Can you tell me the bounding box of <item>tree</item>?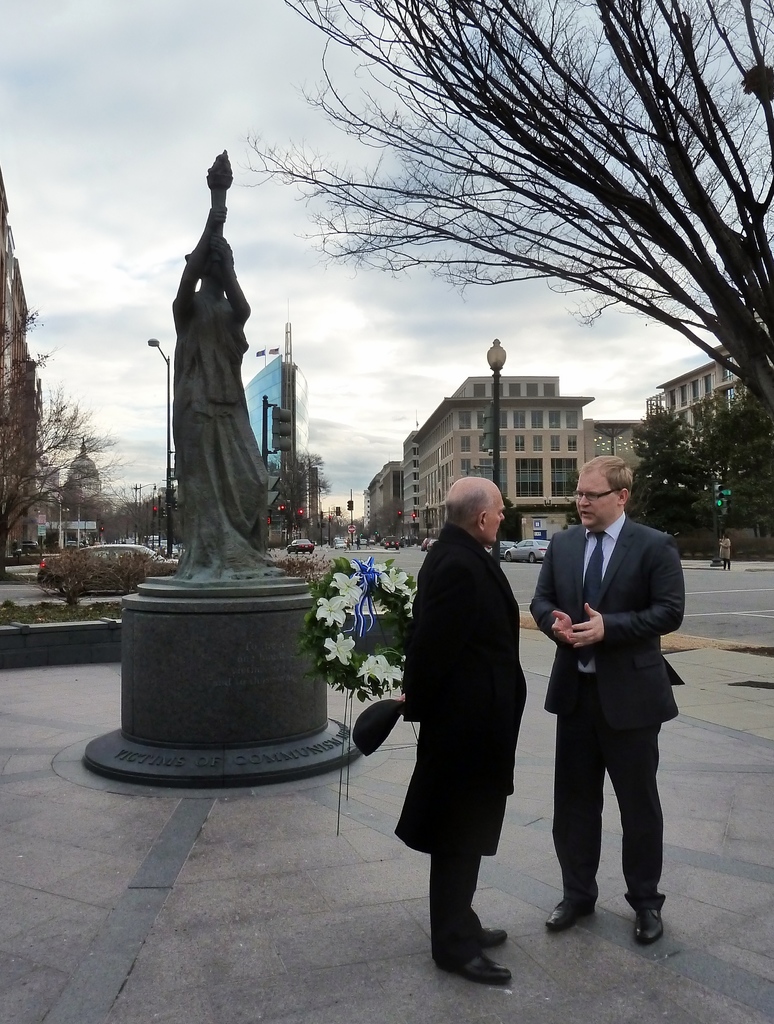
[274, 20, 770, 406].
